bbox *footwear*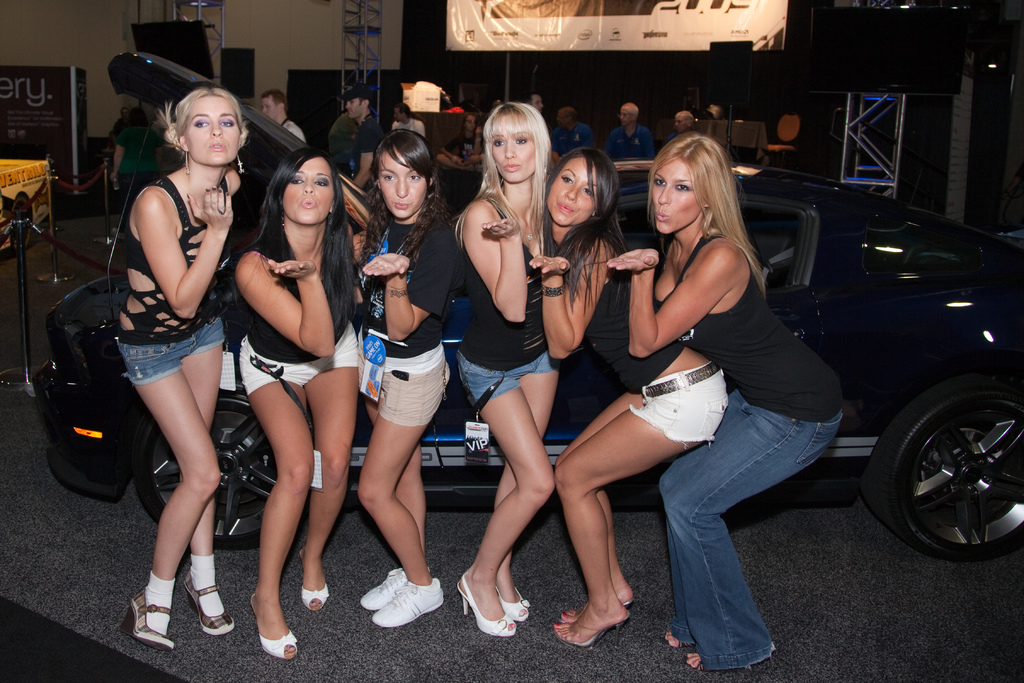
detection(458, 572, 515, 637)
